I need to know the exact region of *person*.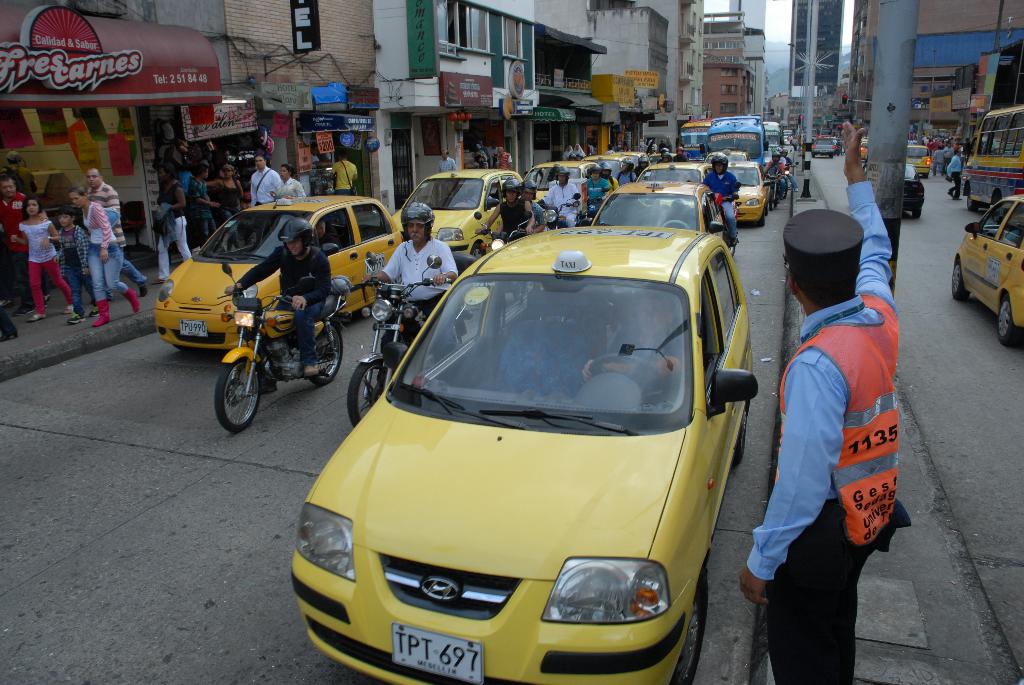
Region: x1=477 y1=180 x2=533 y2=242.
